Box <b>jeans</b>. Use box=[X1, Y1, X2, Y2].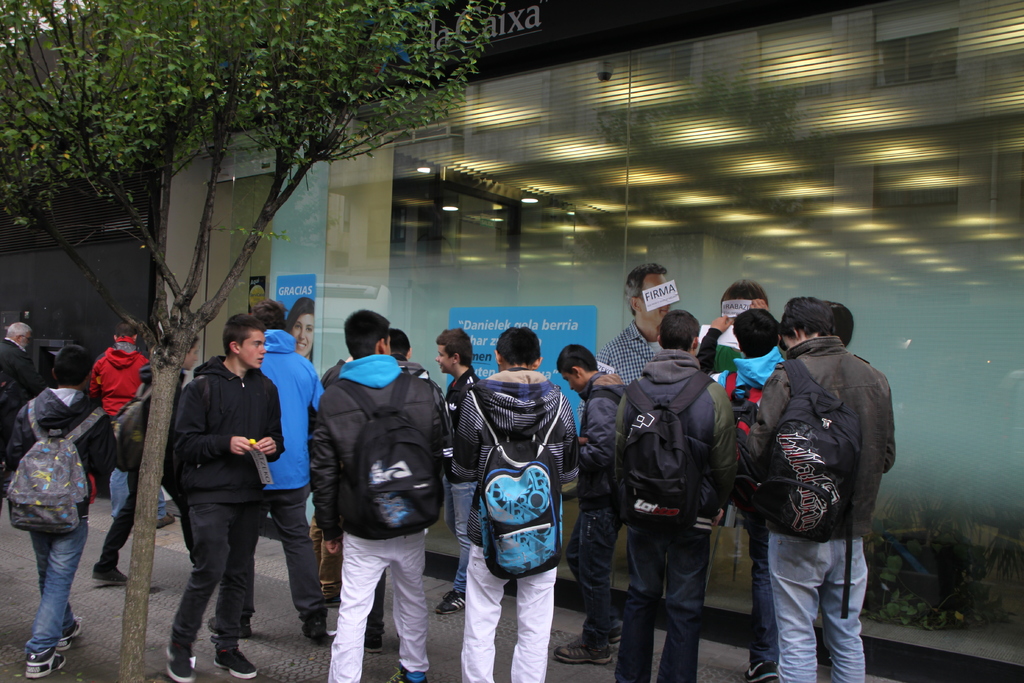
box=[161, 481, 297, 661].
